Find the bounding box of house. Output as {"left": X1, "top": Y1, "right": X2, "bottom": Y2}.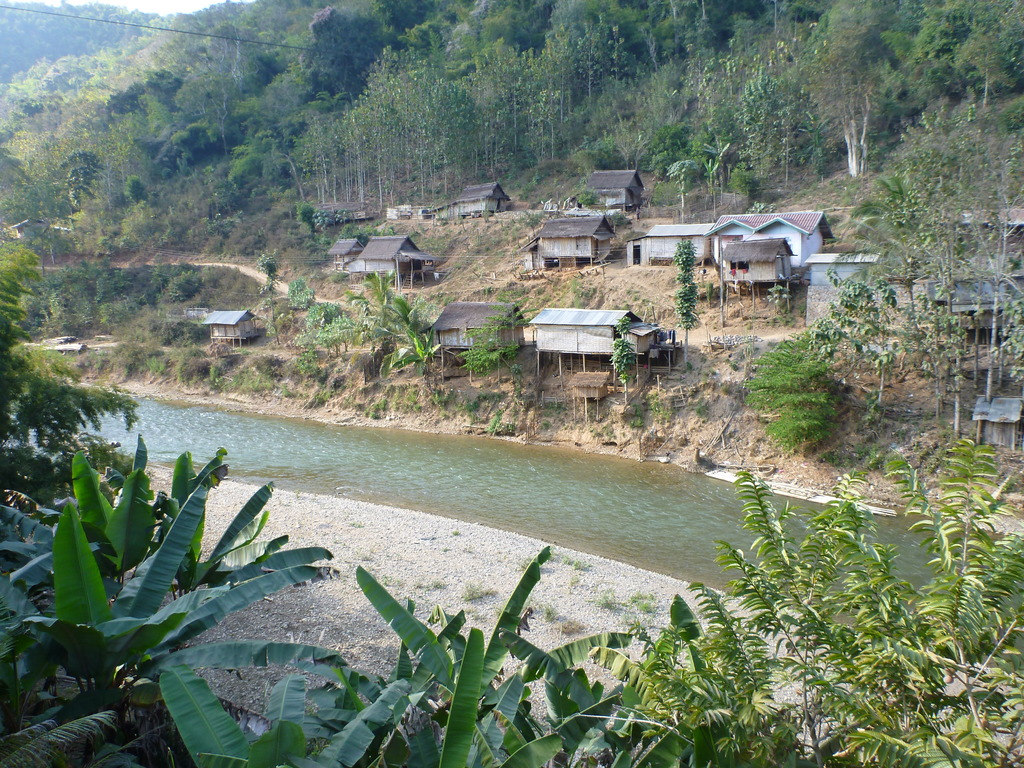
{"left": 814, "top": 256, "right": 878, "bottom": 303}.
